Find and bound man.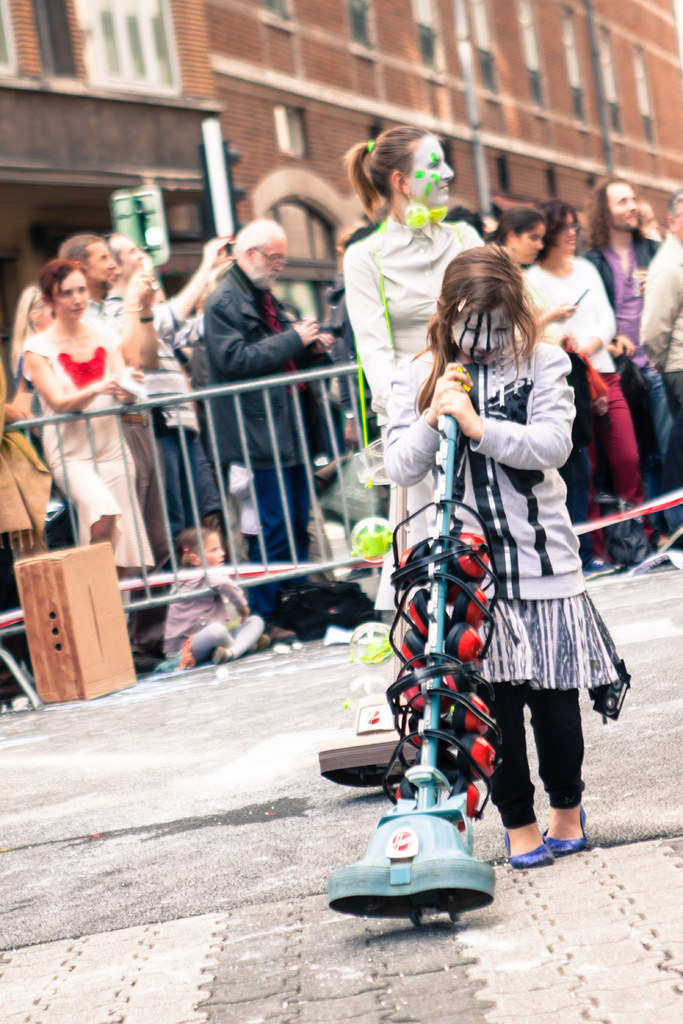
Bound: (104,230,232,560).
